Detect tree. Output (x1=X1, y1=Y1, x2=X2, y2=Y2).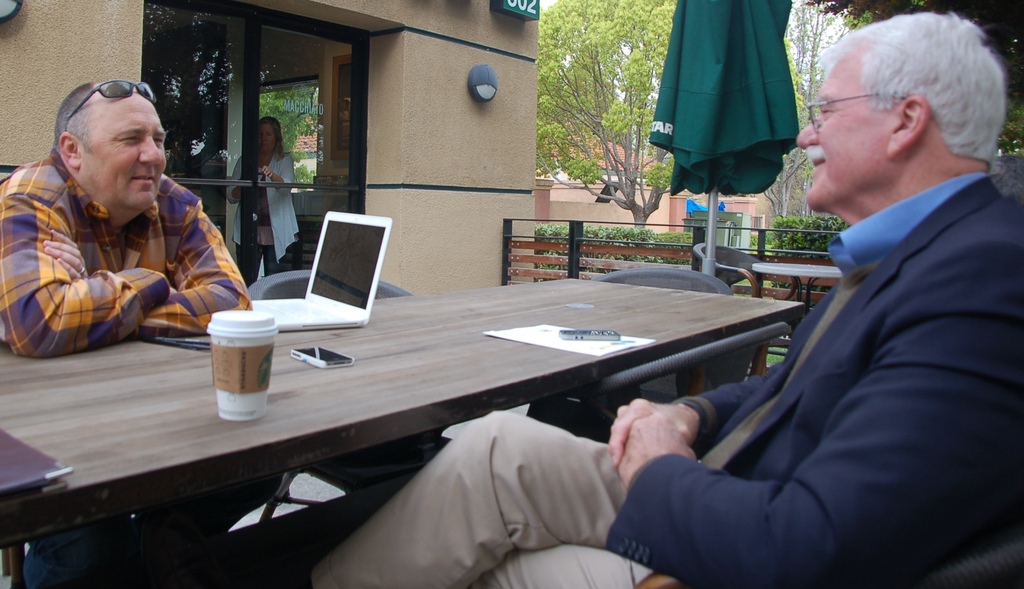
(x1=253, y1=83, x2=319, y2=194).
